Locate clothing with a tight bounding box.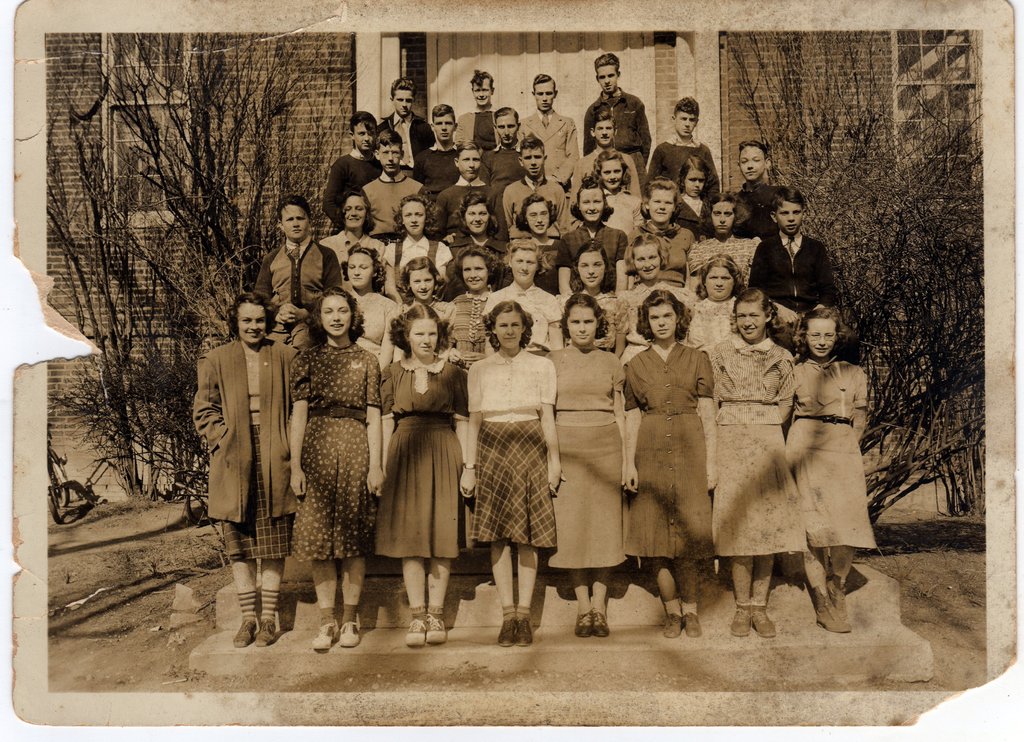
[611, 274, 690, 462].
